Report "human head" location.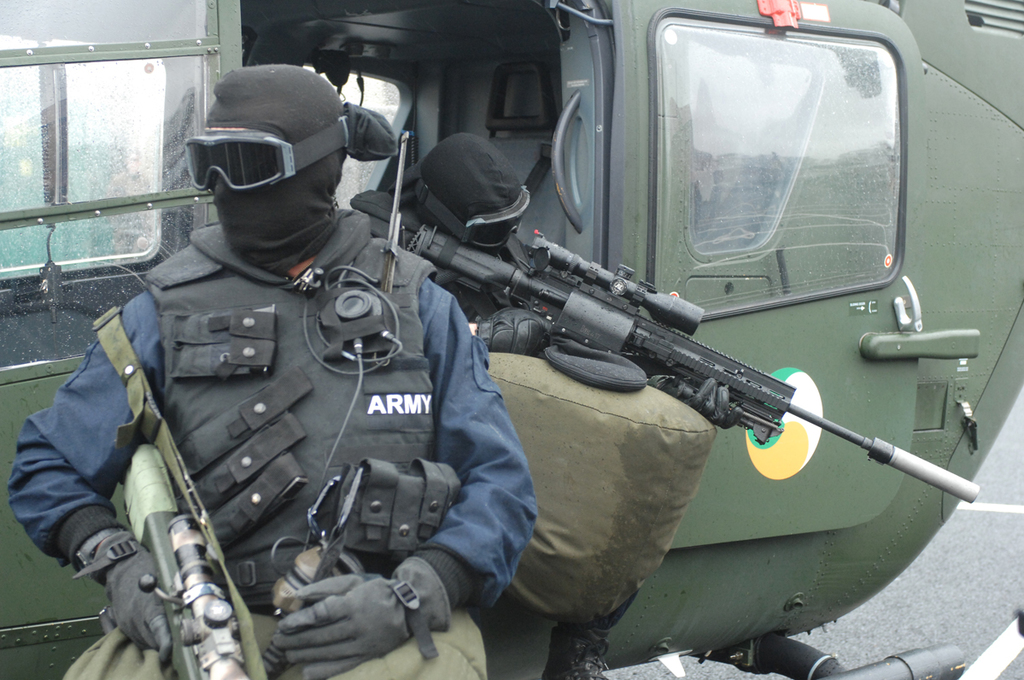
Report: select_region(202, 66, 340, 245).
